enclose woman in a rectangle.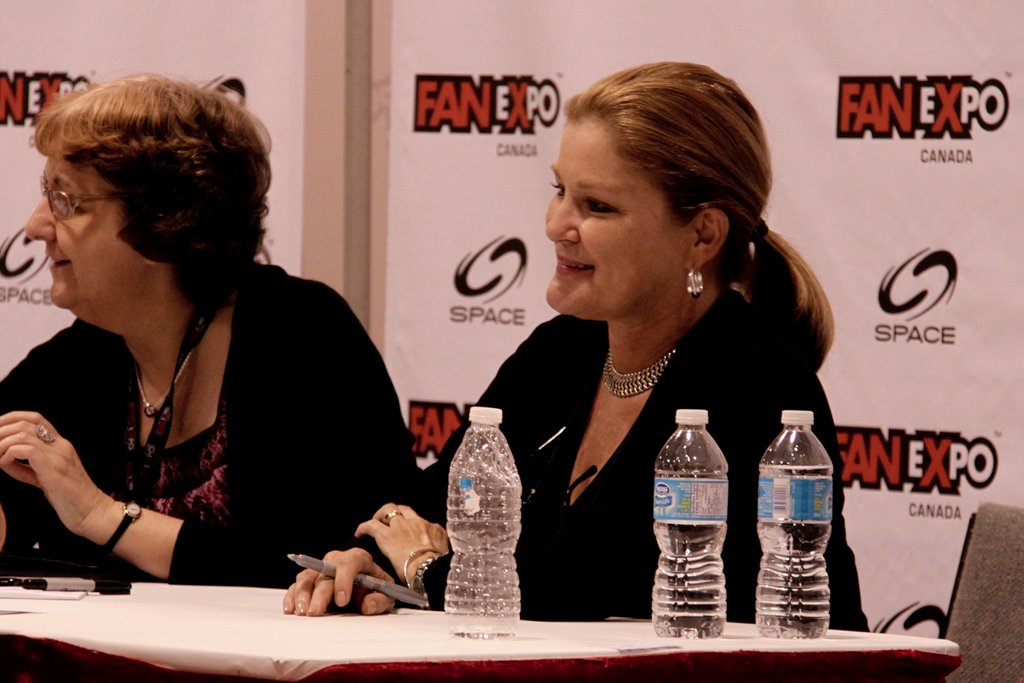
BBox(282, 56, 876, 634).
